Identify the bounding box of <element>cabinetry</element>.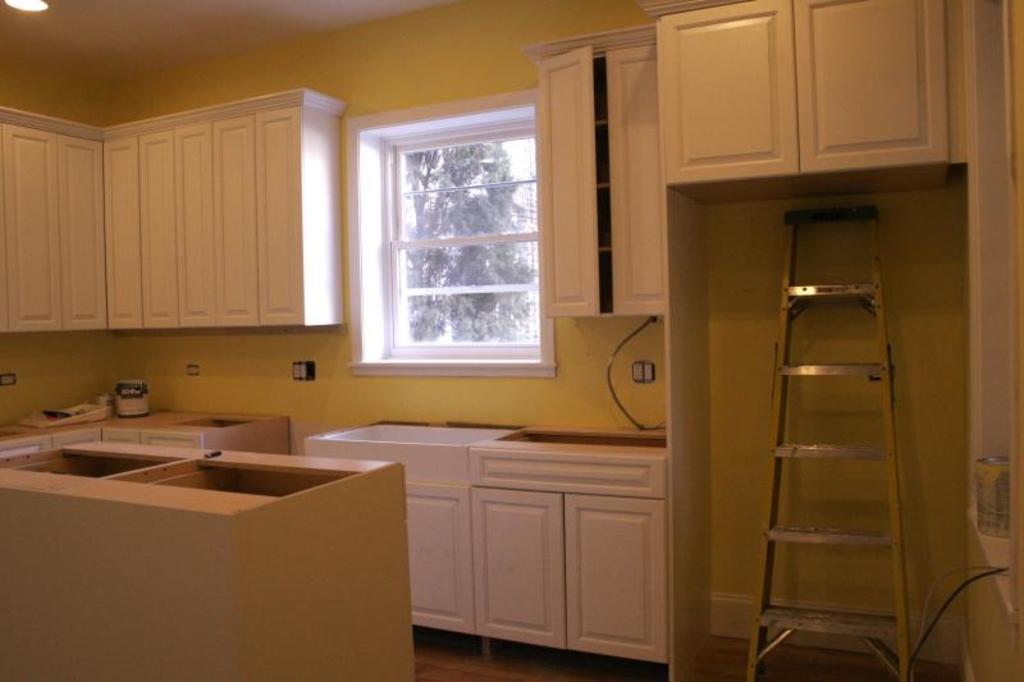
1 63 375 397.
